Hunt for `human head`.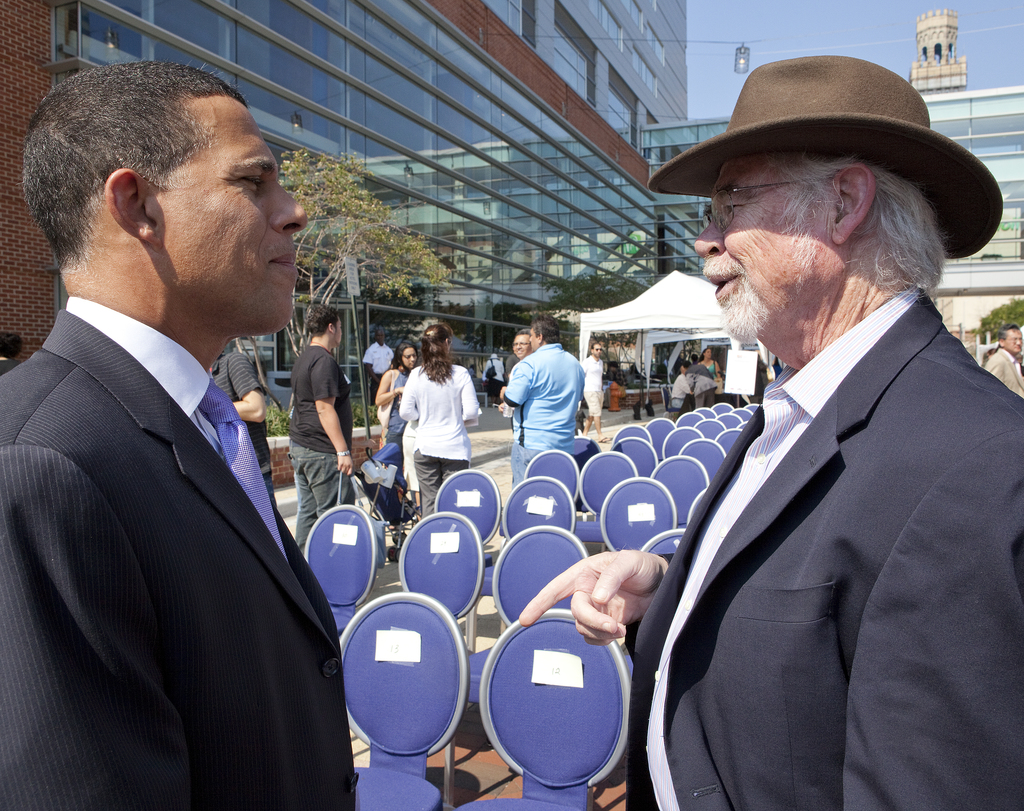
Hunted down at <region>534, 318, 559, 345</region>.
